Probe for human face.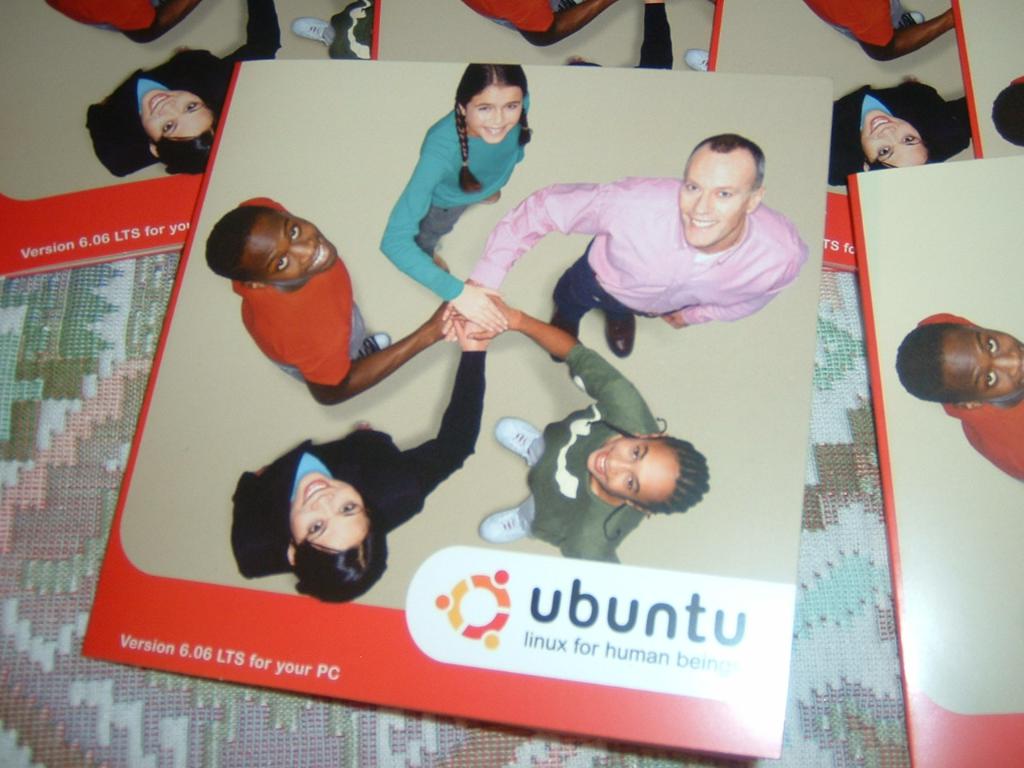
Probe result: (left=856, top=104, right=922, bottom=170).
